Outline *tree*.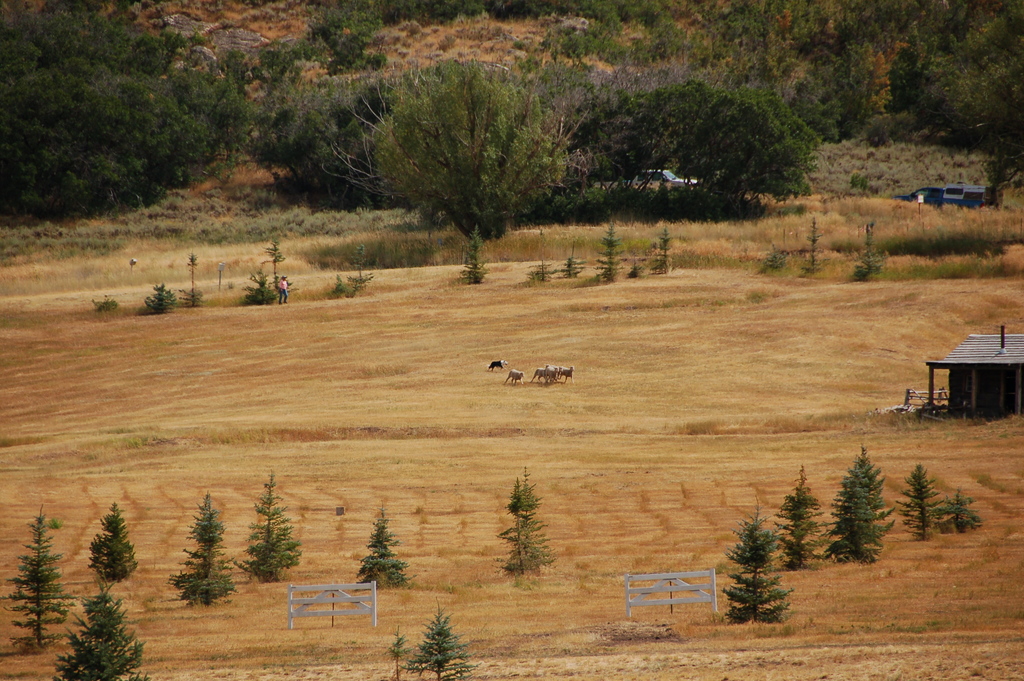
Outline: {"x1": 364, "y1": 503, "x2": 406, "y2": 592}.
